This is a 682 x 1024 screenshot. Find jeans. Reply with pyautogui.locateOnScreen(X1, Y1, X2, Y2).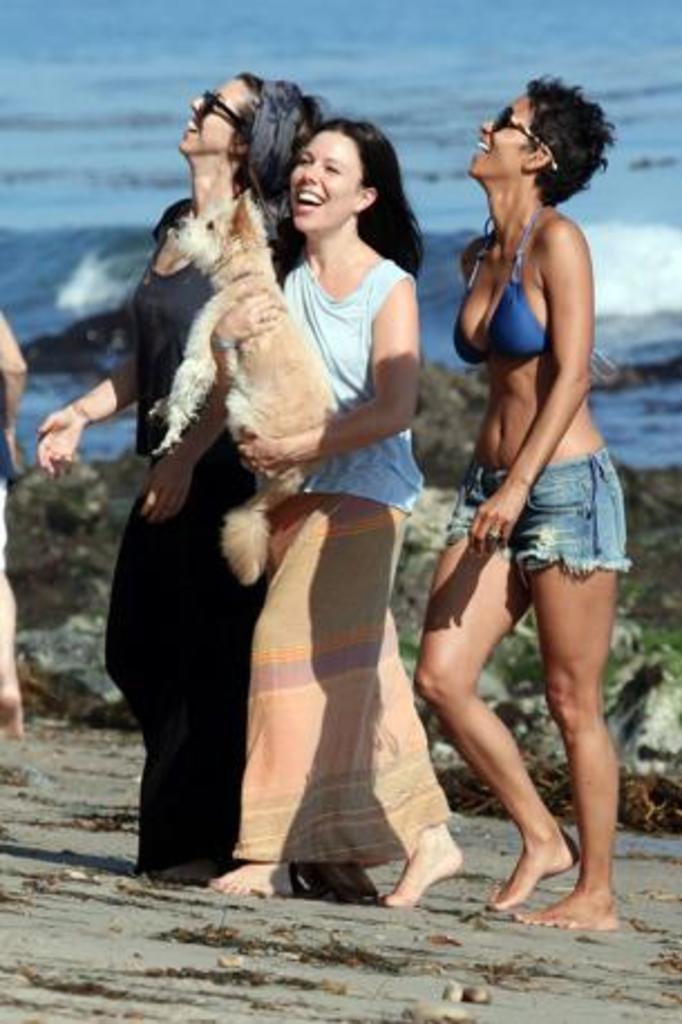
pyautogui.locateOnScreen(447, 452, 633, 586).
